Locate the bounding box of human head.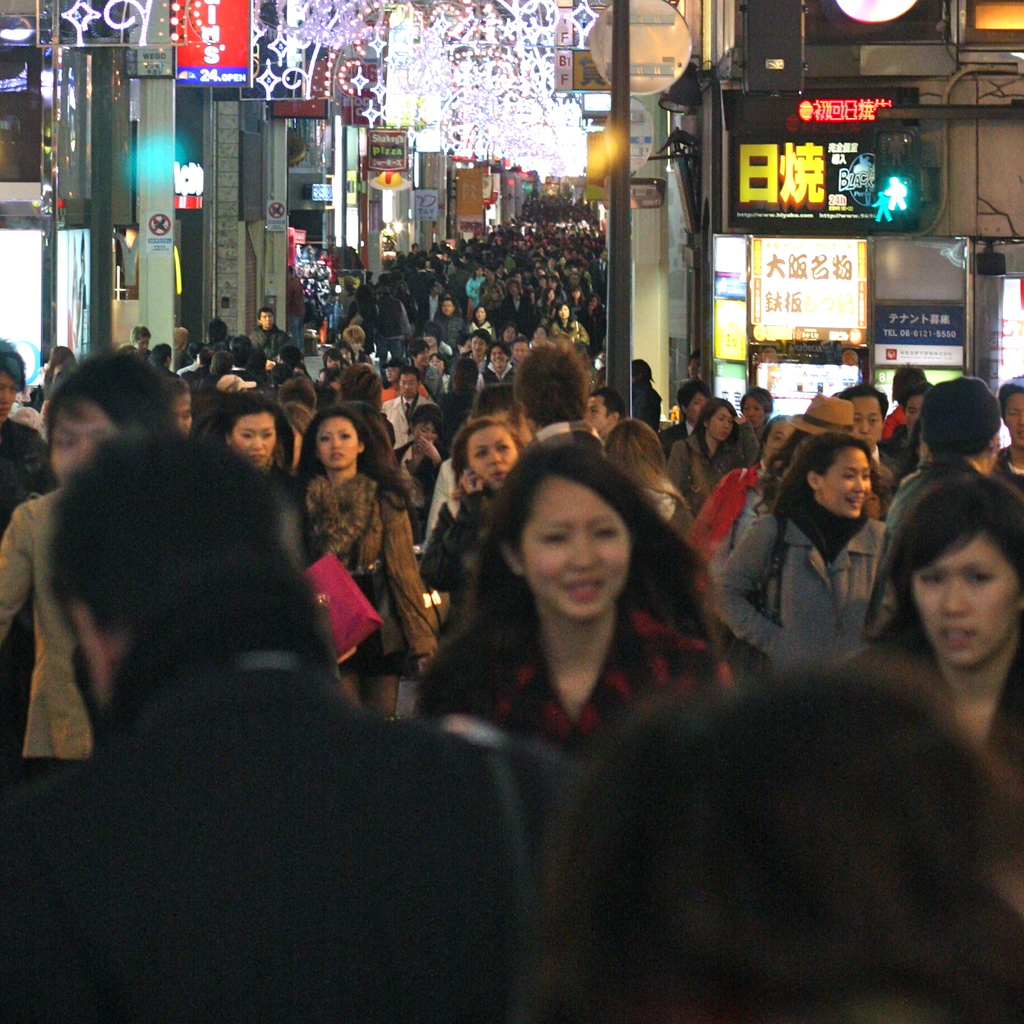
Bounding box: [163, 364, 195, 440].
